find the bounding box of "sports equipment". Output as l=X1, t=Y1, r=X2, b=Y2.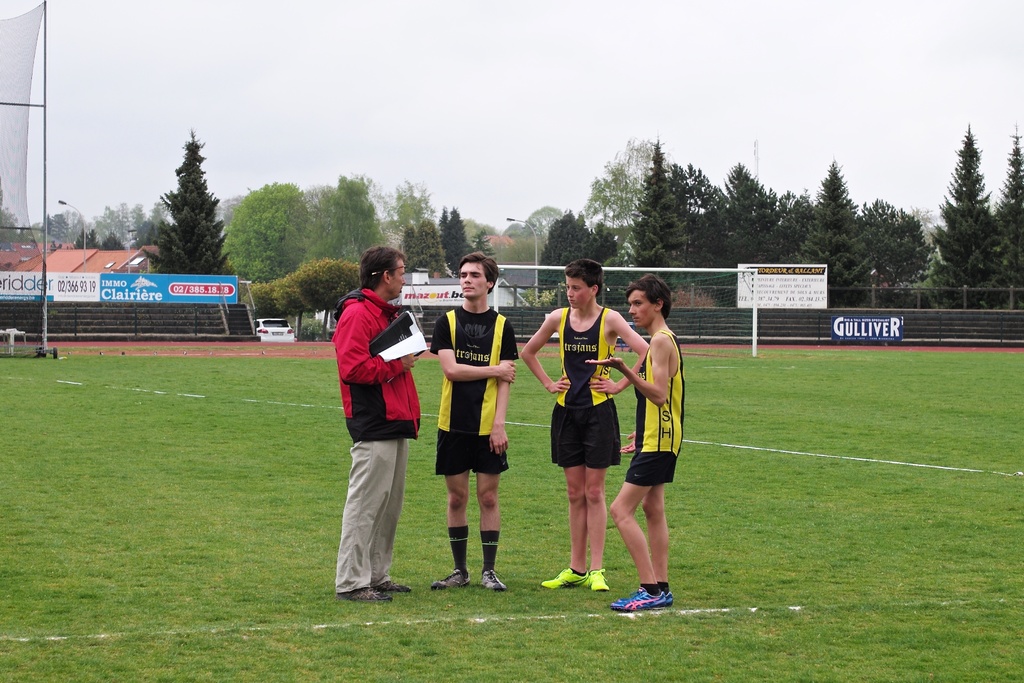
l=431, t=568, r=474, b=593.
